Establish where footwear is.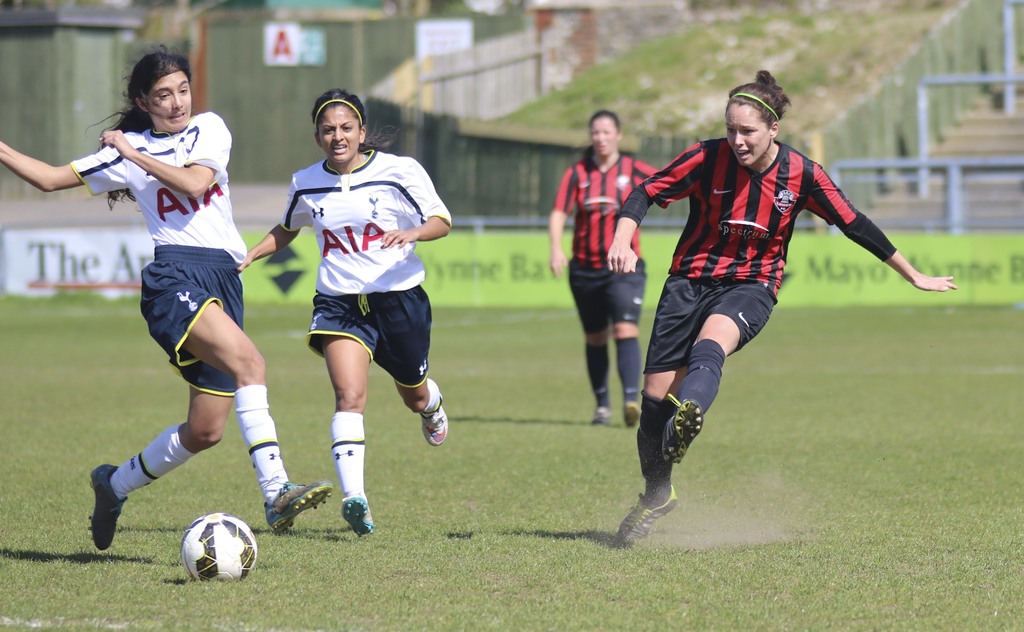
Established at region(625, 398, 638, 425).
